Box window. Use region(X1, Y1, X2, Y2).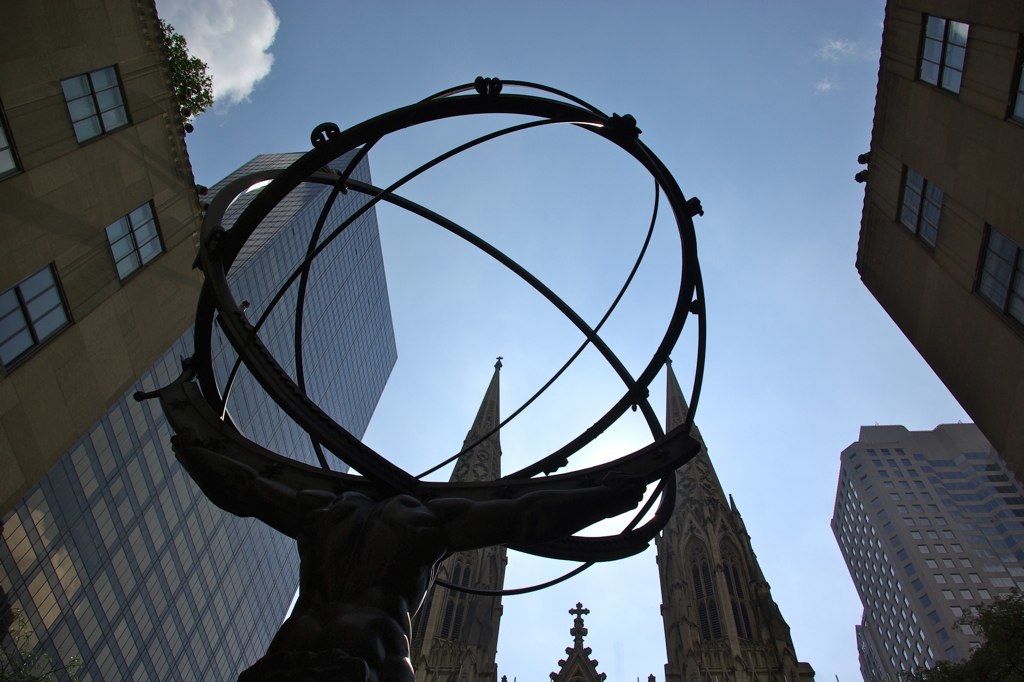
region(0, 264, 70, 372).
